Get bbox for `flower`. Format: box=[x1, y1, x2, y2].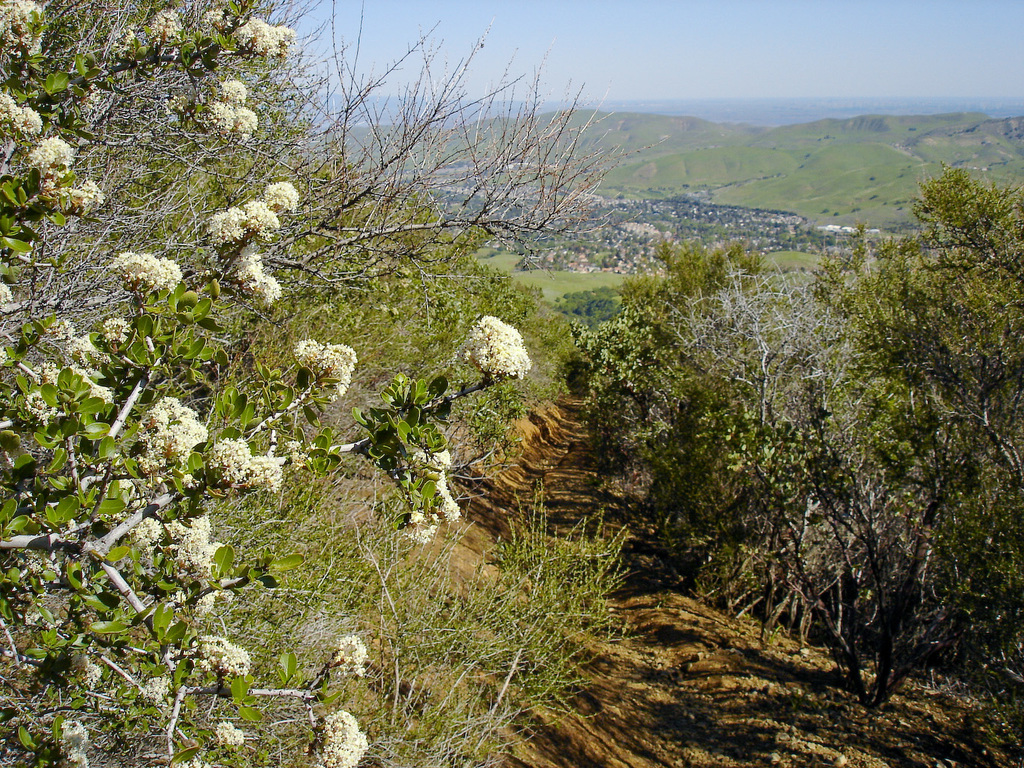
box=[139, 671, 170, 703].
